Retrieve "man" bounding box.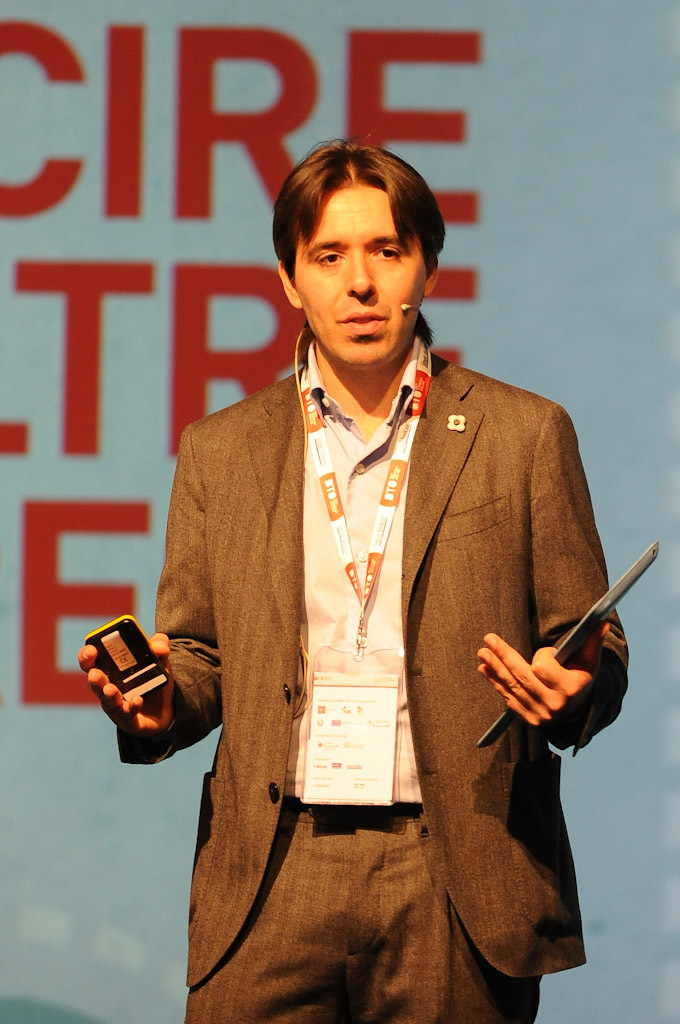
Bounding box: rect(80, 131, 625, 1023).
